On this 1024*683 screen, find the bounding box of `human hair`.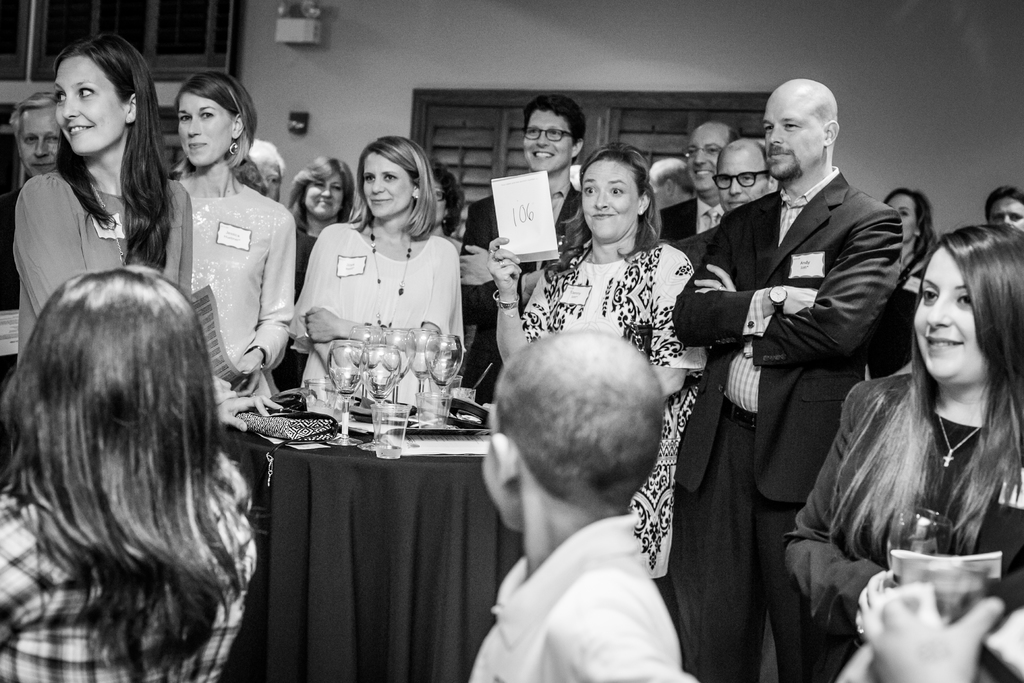
Bounding box: pyautogui.locateOnScreen(882, 189, 942, 258).
